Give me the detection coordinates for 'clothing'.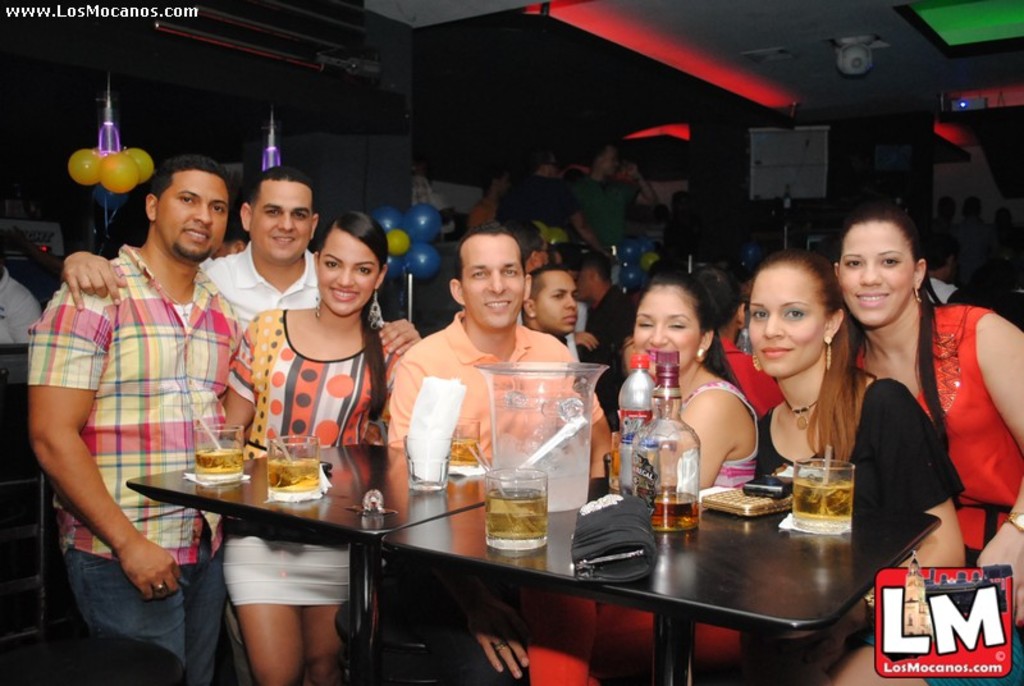
detection(384, 301, 604, 685).
